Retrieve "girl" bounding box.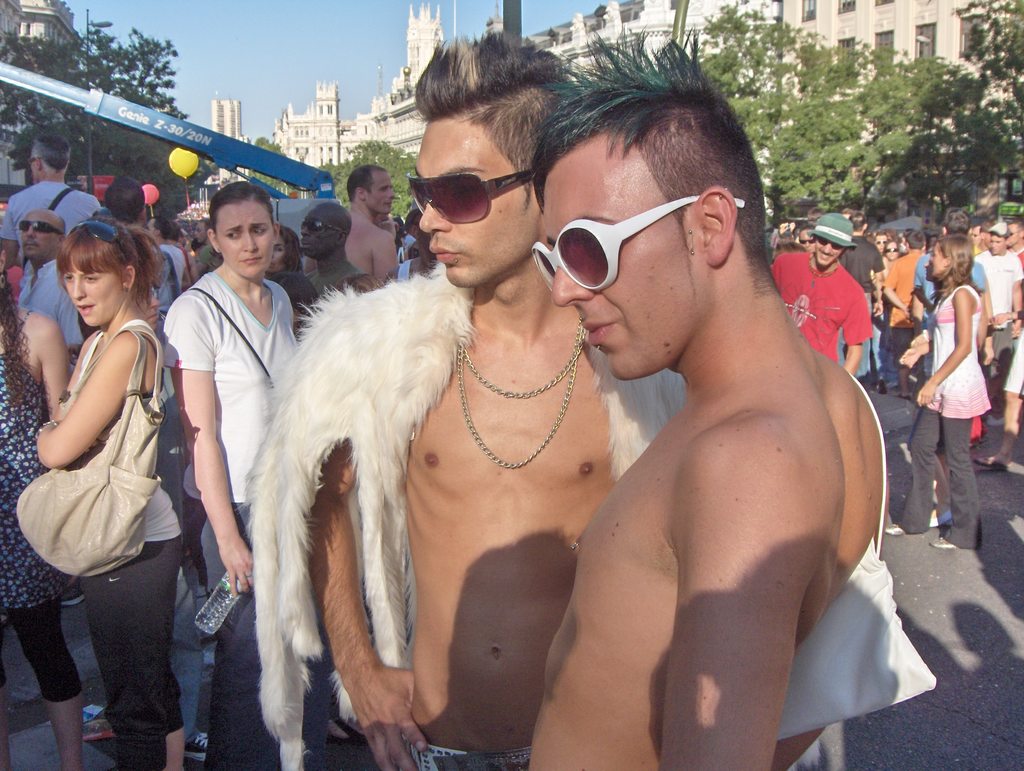
Bounding box: locate(159, 185, 298, 770).
